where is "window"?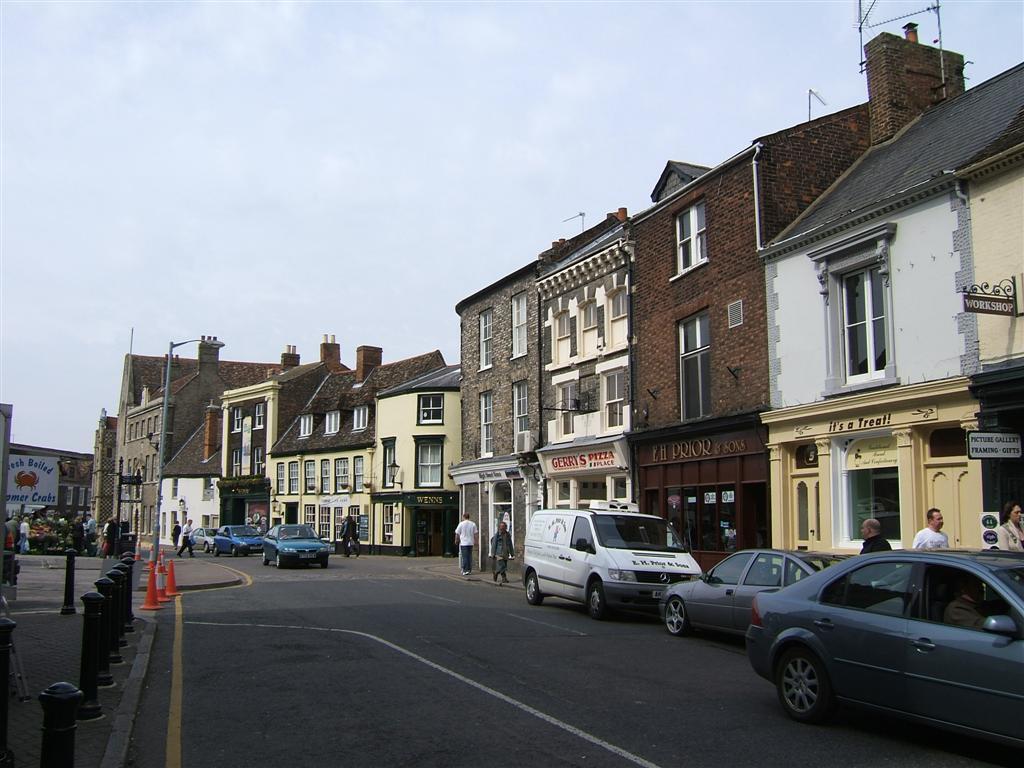
(419,391,444,421).
